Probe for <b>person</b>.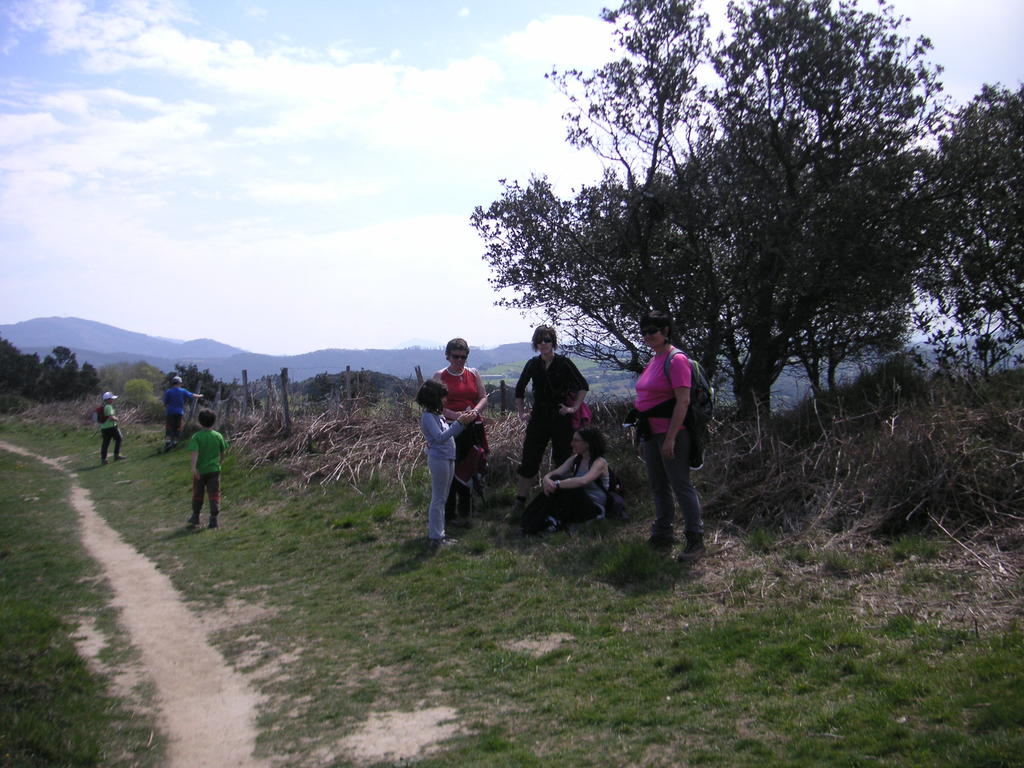
Probe result: l=164, t=373, r=201, b=452.
